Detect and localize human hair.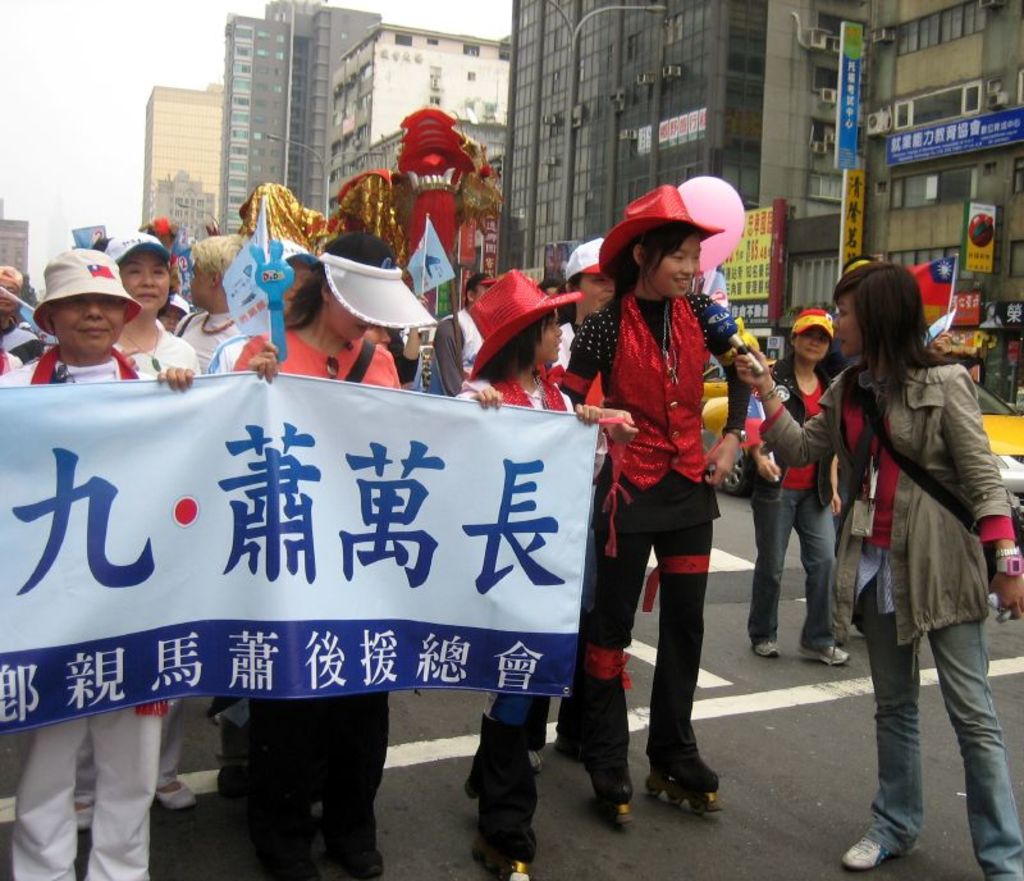
Localized at (left=475, top=315, right=553, bottom=387).
